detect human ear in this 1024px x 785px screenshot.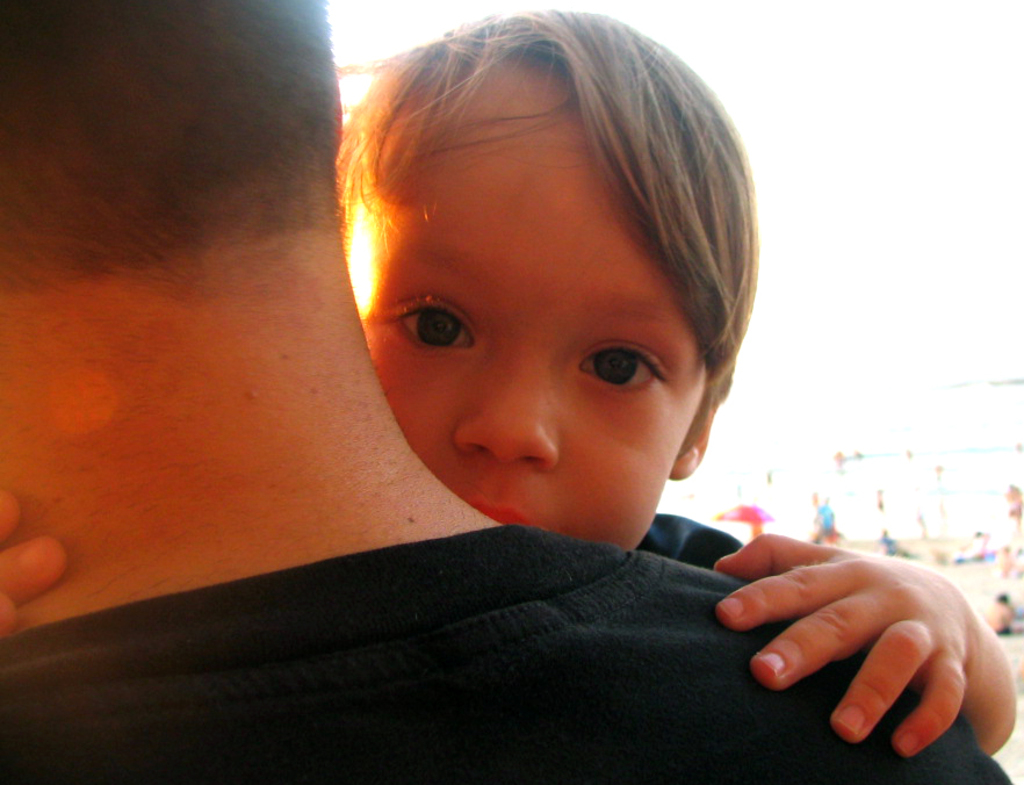
Detection: (left=670, top=367, right=723, bottom=480).
